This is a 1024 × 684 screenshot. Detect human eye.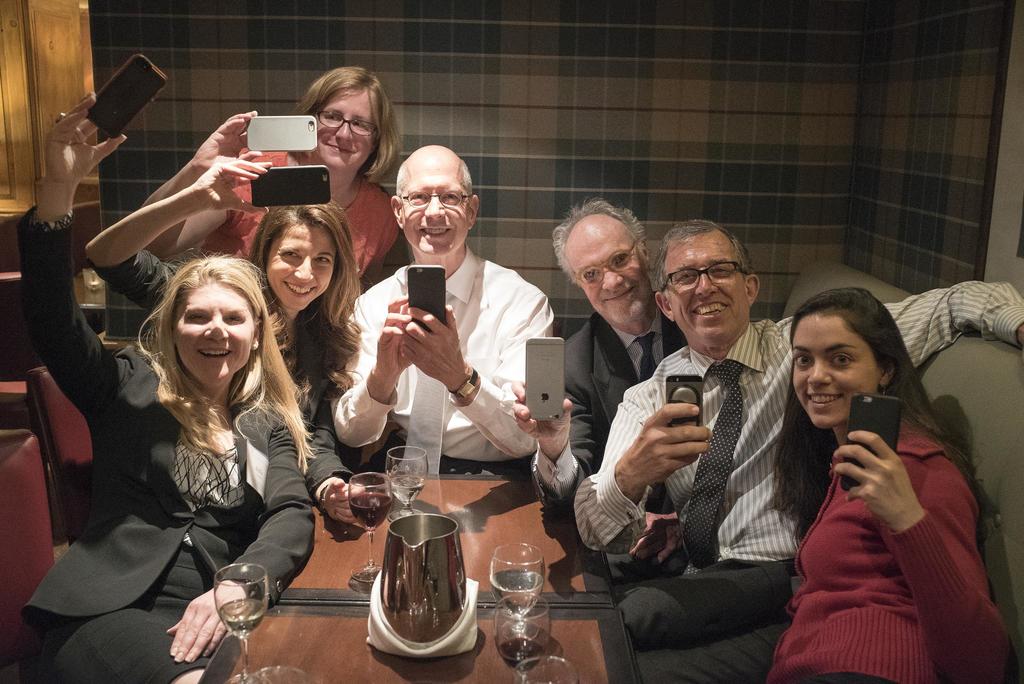
box=[440, 190, 458, 204].
